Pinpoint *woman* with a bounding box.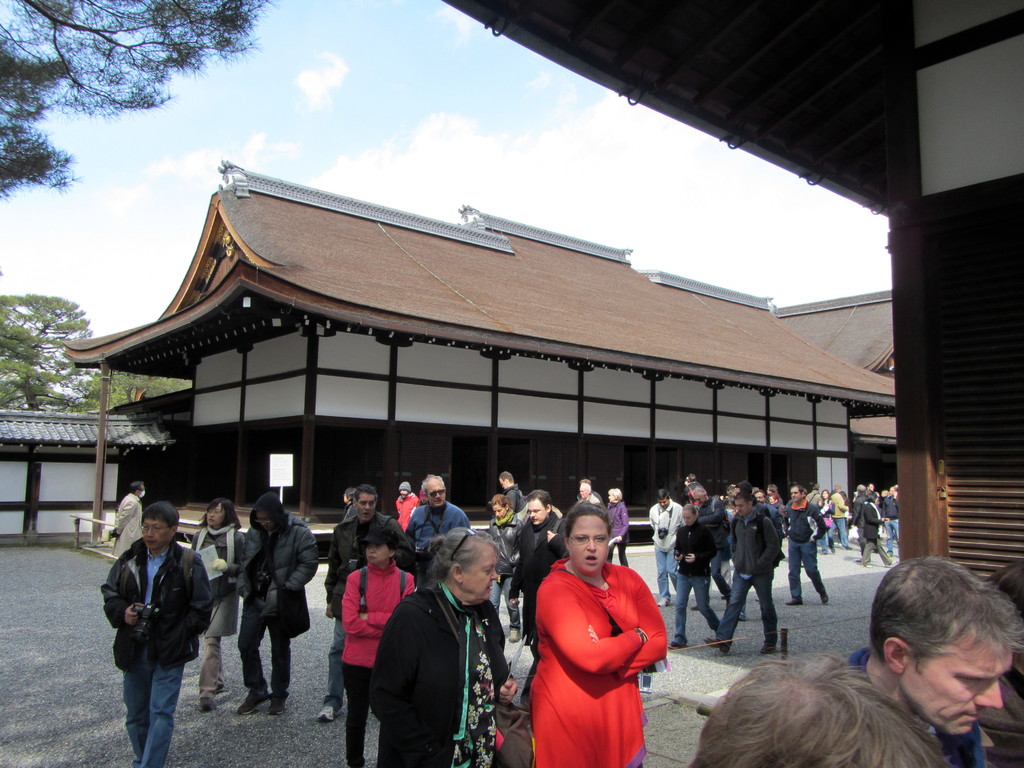
left=813, top=488, right=839, bottom=558.
